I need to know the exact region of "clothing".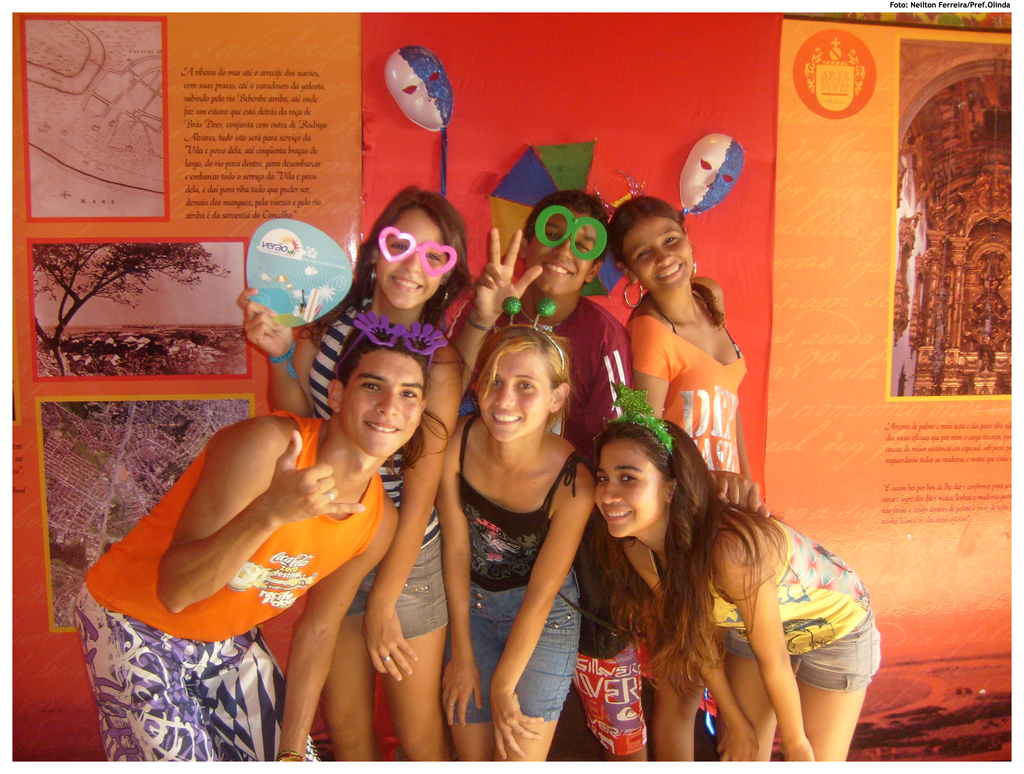
Region: [299, 296, 451, 643].
